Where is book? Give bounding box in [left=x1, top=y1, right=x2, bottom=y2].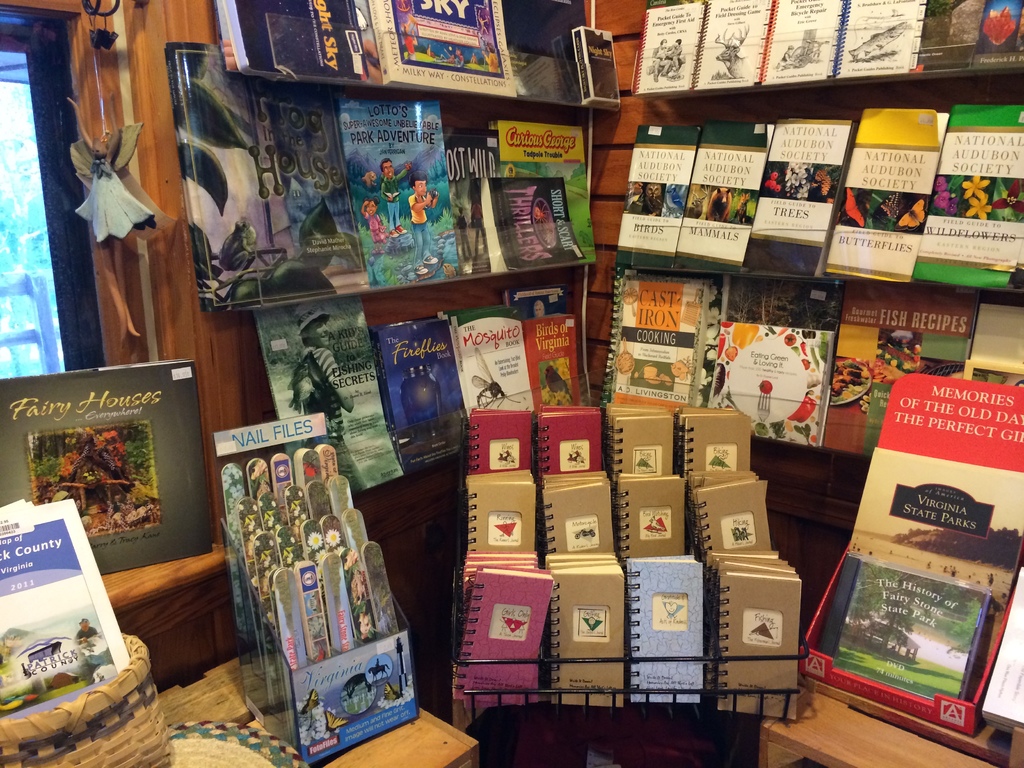
[left=536, top=558, right=604, bottom=710].
